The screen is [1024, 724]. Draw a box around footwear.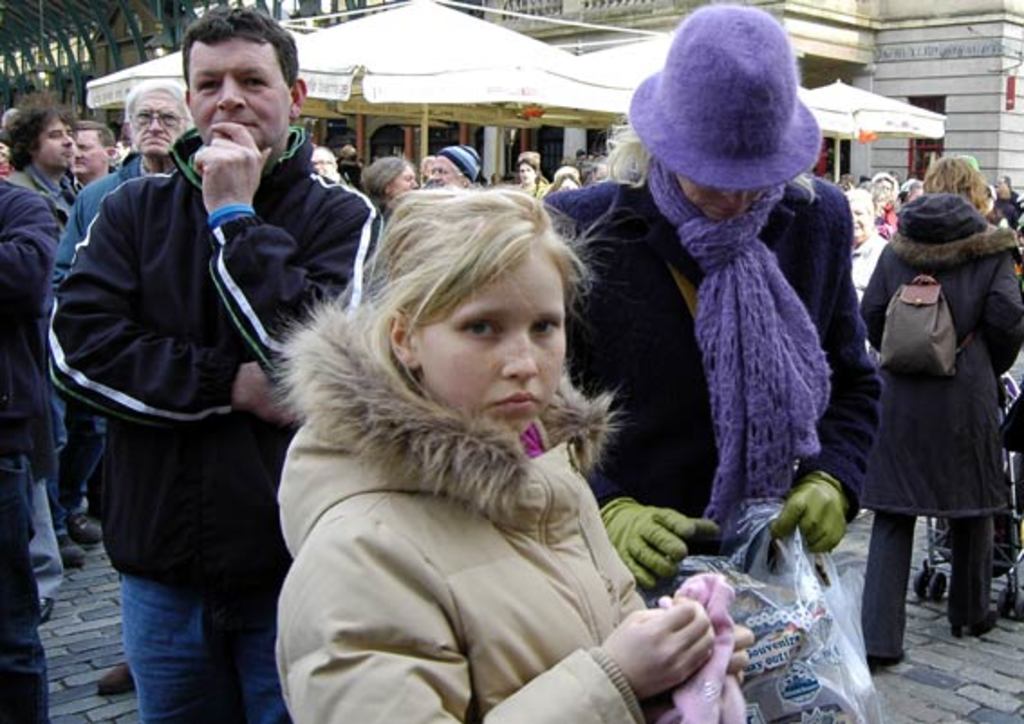
detection(860, 655, 898, 668).
